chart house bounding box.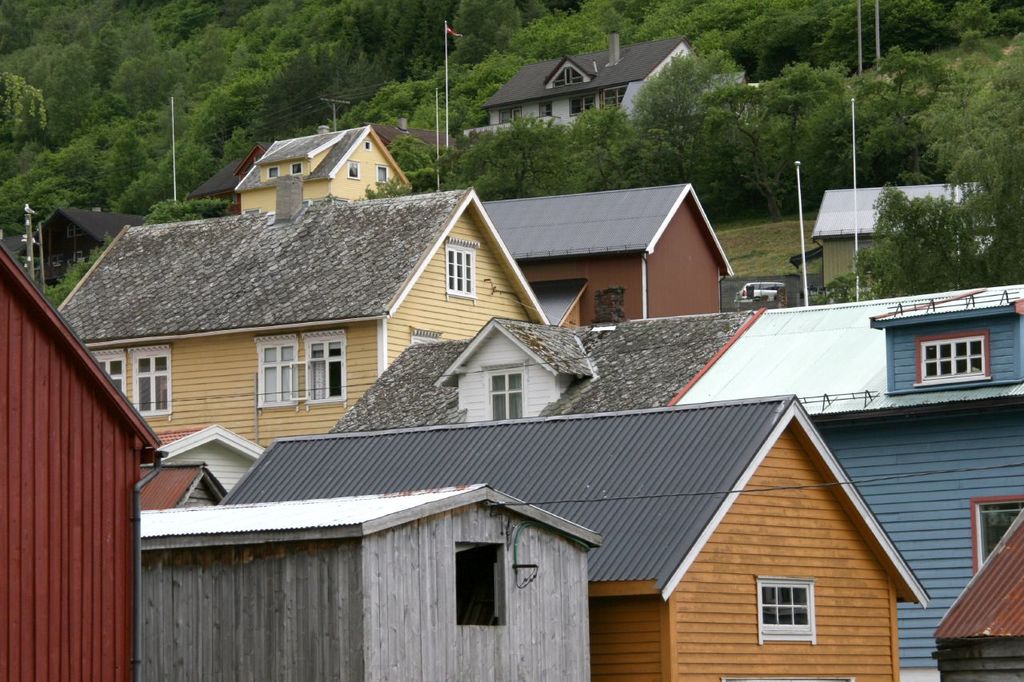
Charted: locate(0, 243, 162, 681).
